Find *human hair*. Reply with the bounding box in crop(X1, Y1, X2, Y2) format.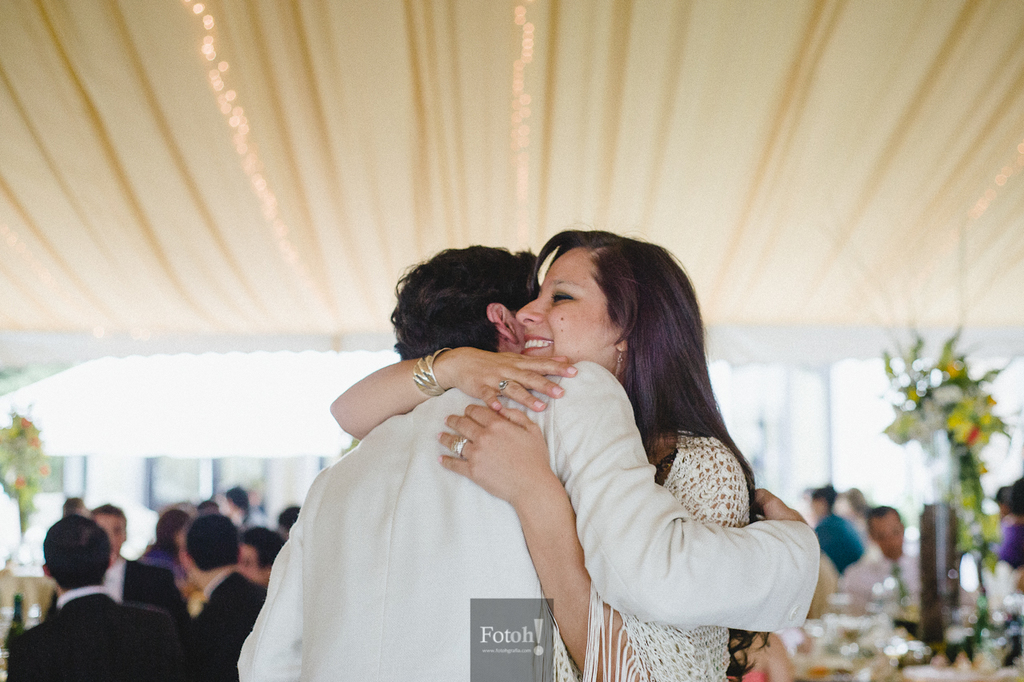
crop(280, 507, 306, 528).
